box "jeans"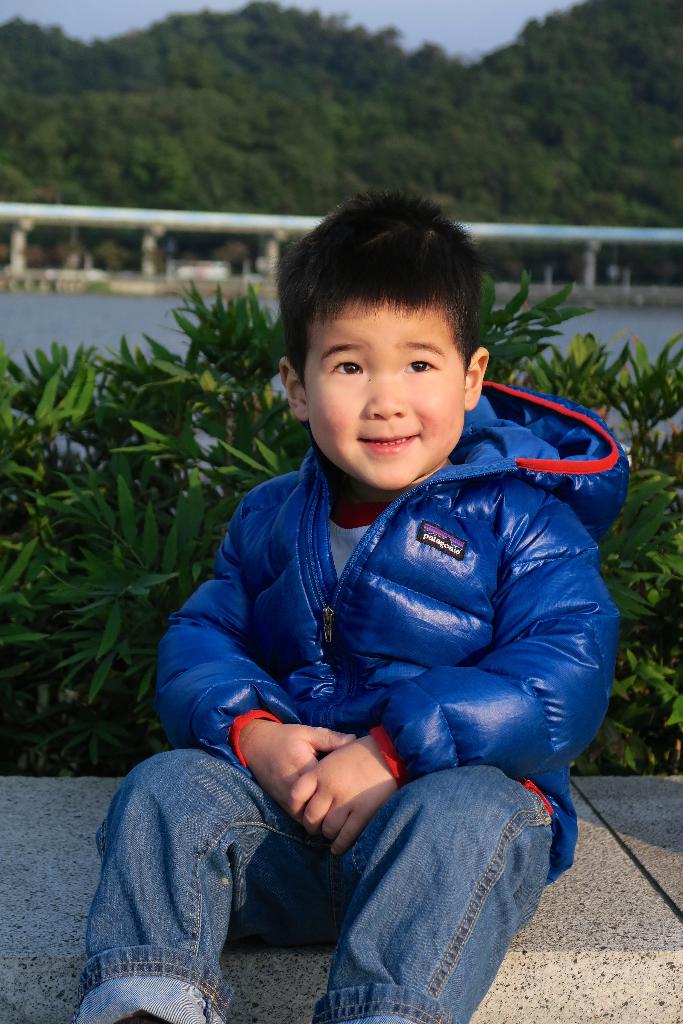
left=70, top=742, right=558, bottom=1023
